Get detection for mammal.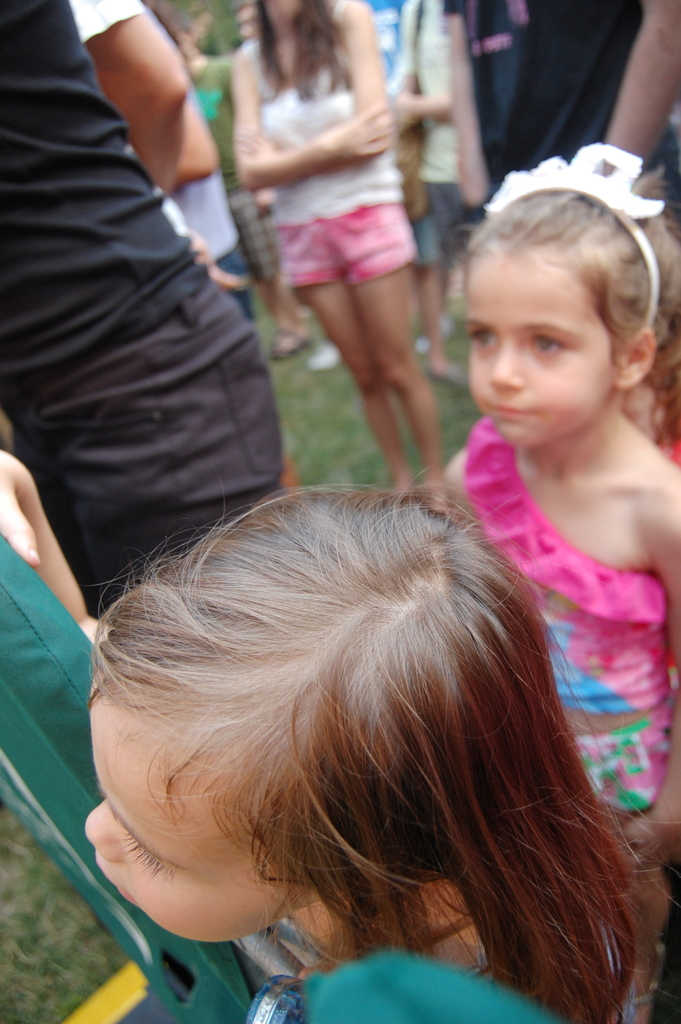
Detection: bbox=[0, 474, 673, 1023].
